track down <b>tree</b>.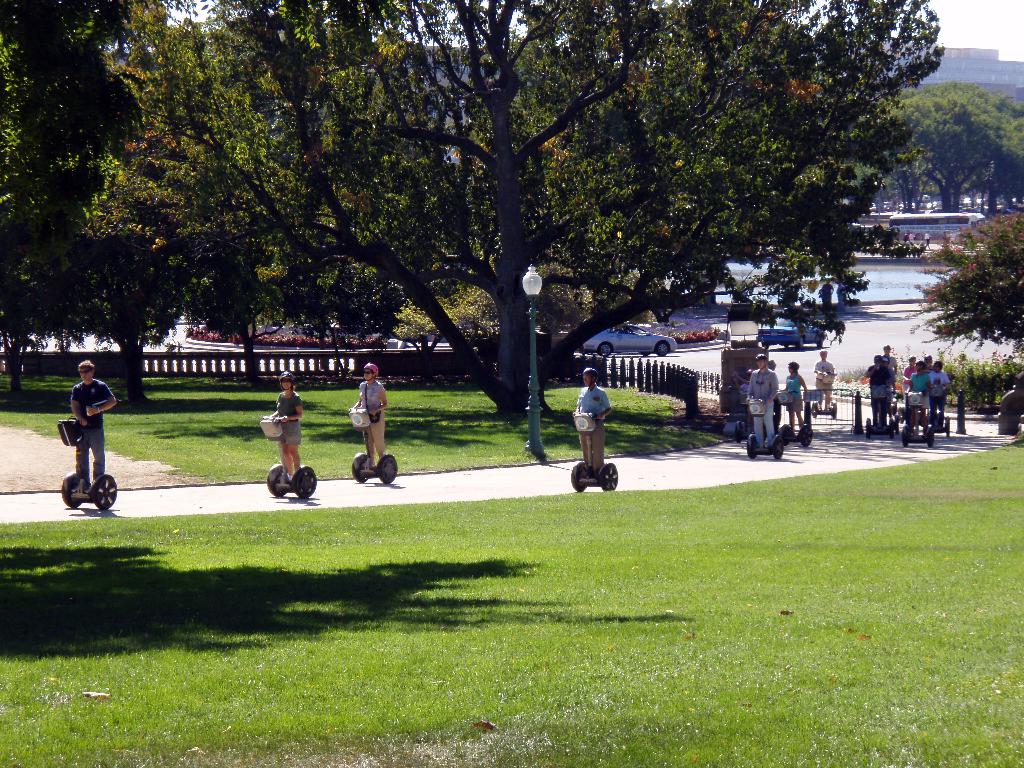
Tracked to select_region(0, 0, 141, 388).
